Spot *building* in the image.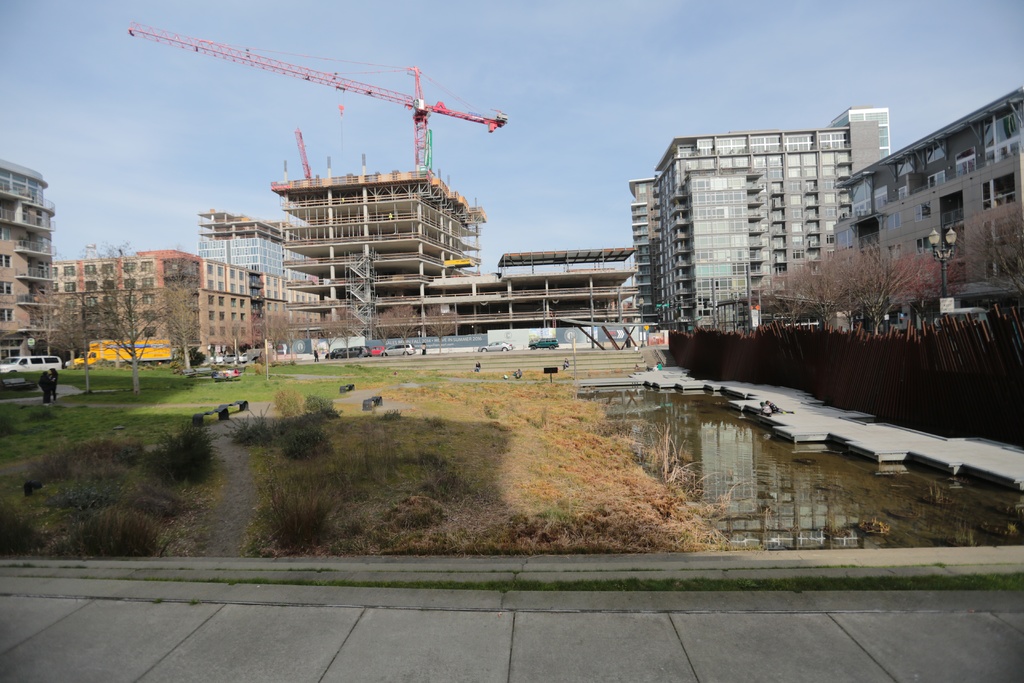
*building* found at Rect(625, 87, 1020, 339).
